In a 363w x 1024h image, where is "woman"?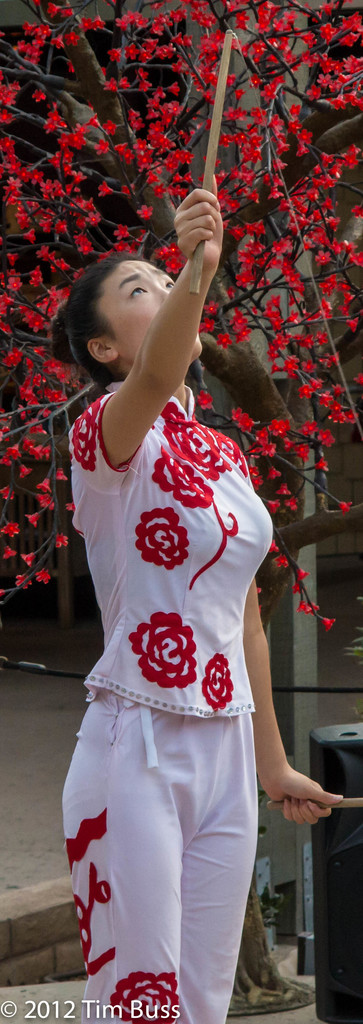
[x1=47, y1=189, x2=299, y2=1023].
